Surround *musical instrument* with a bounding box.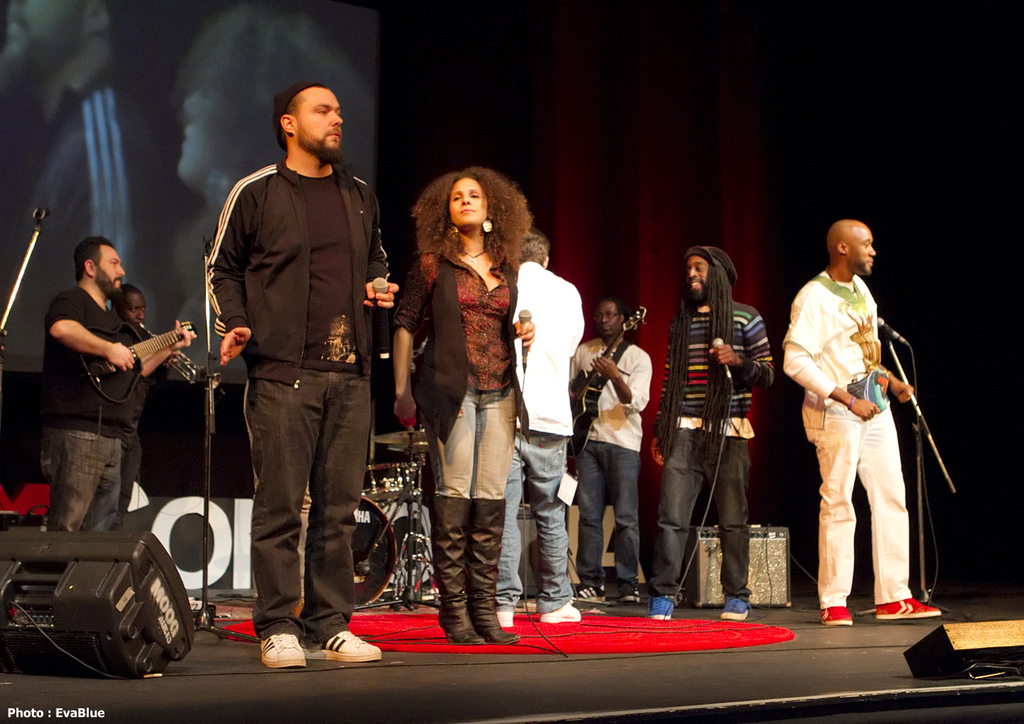
bbox=(355, 422, 444, 614).
